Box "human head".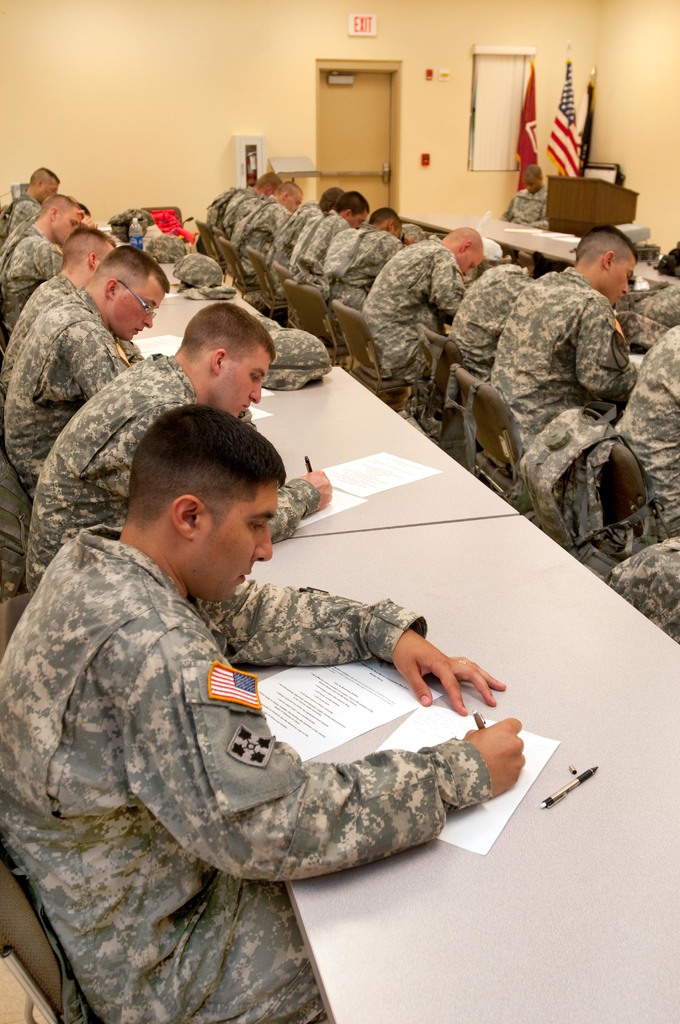
{"left": 175, "top": 300, "right": 280, "bottom": 417}.
